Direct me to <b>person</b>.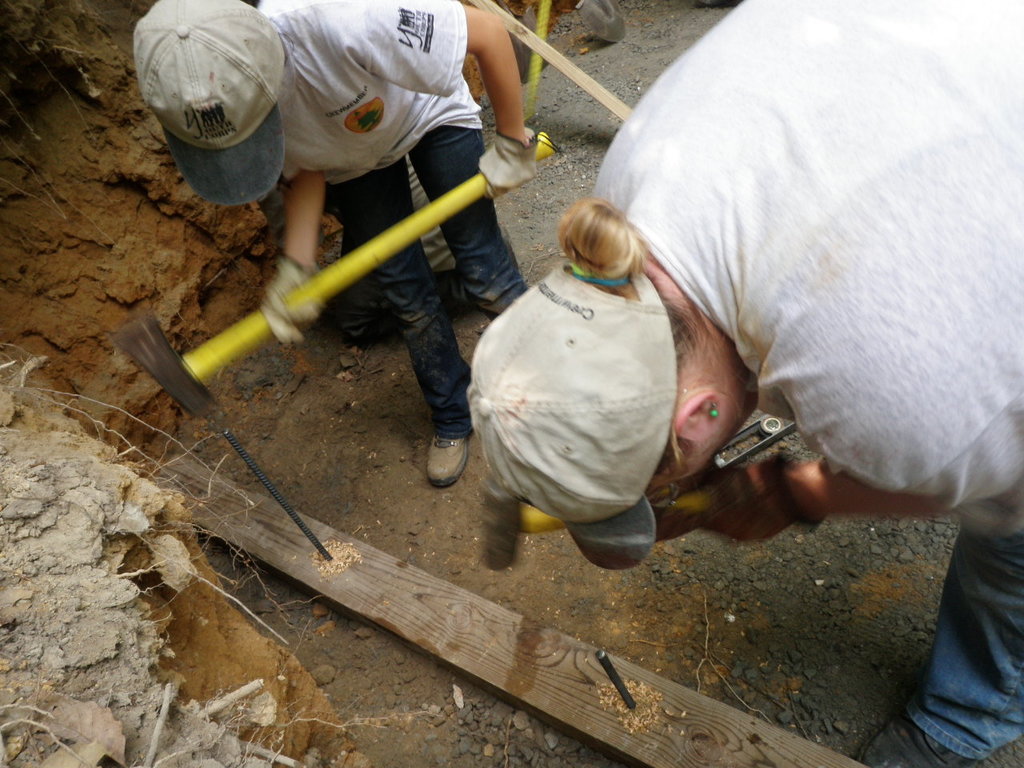
Direction: [left=134, top=0, right=538, bottom=490].
